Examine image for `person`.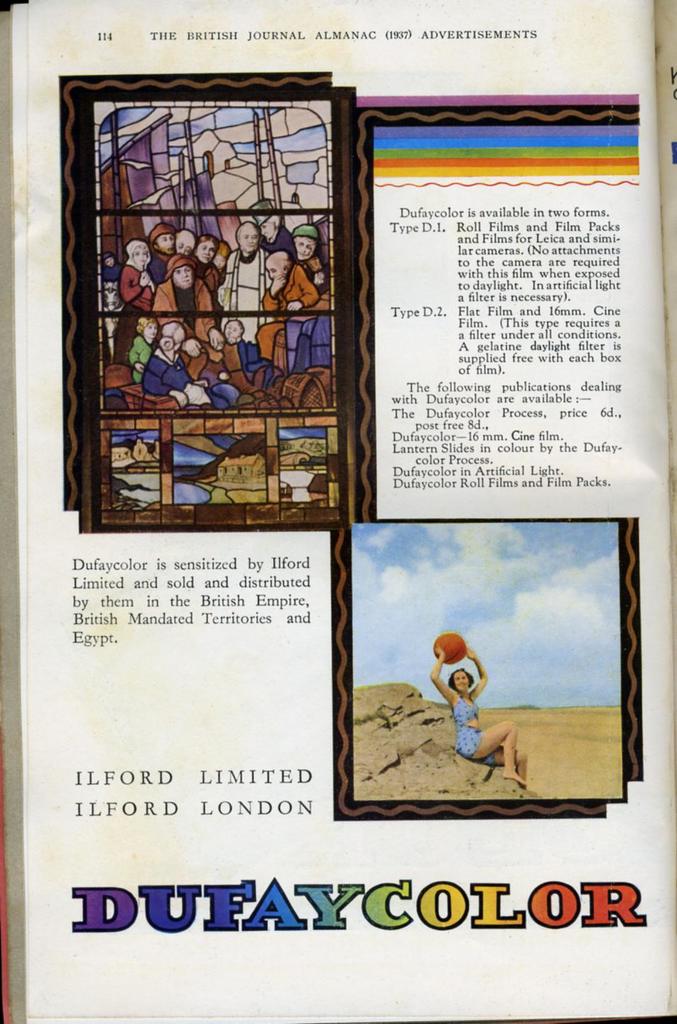
Examination result: x1=208, y1=242, x2=234, y2=281.
